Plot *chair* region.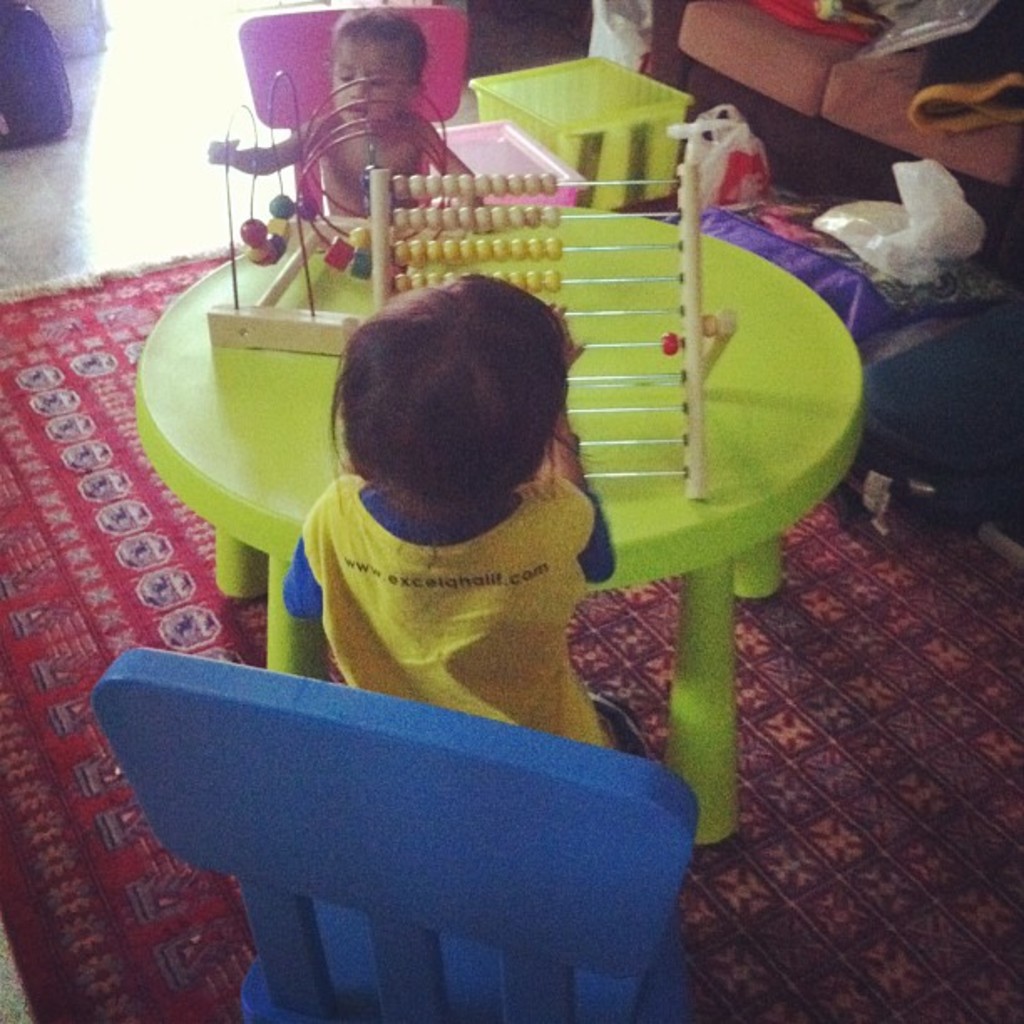
Plotted at BBox(234, 0, 477, 219).
